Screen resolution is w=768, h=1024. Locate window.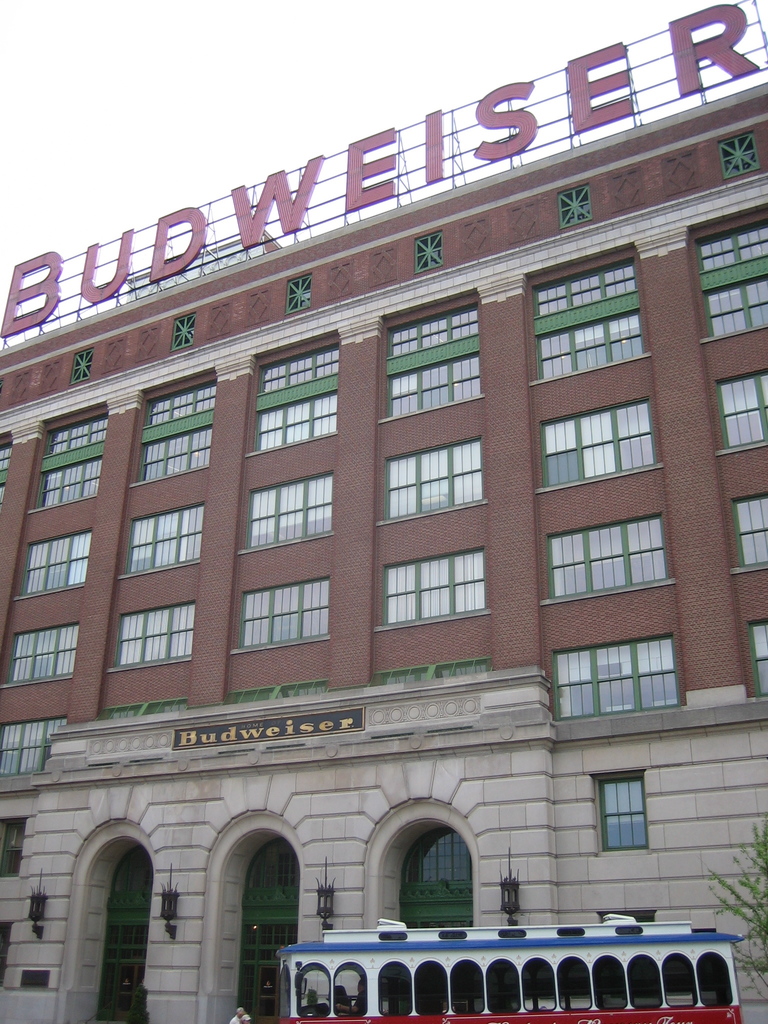
<box>18,525,93,597</box>.
